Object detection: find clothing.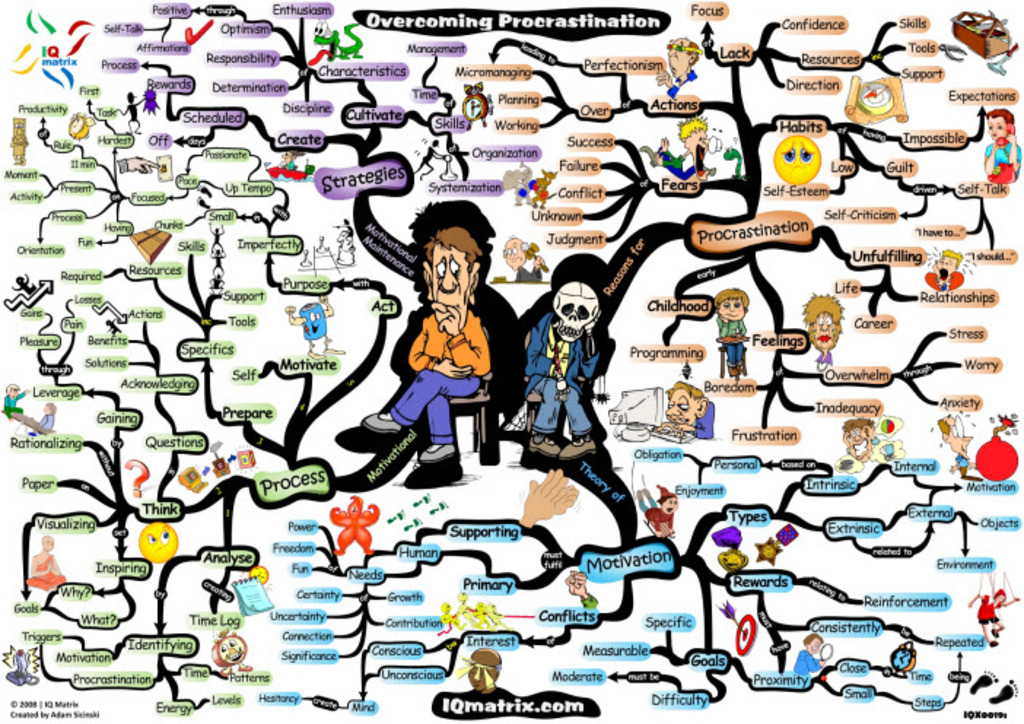
select_region(26, 553, 66, 588).
